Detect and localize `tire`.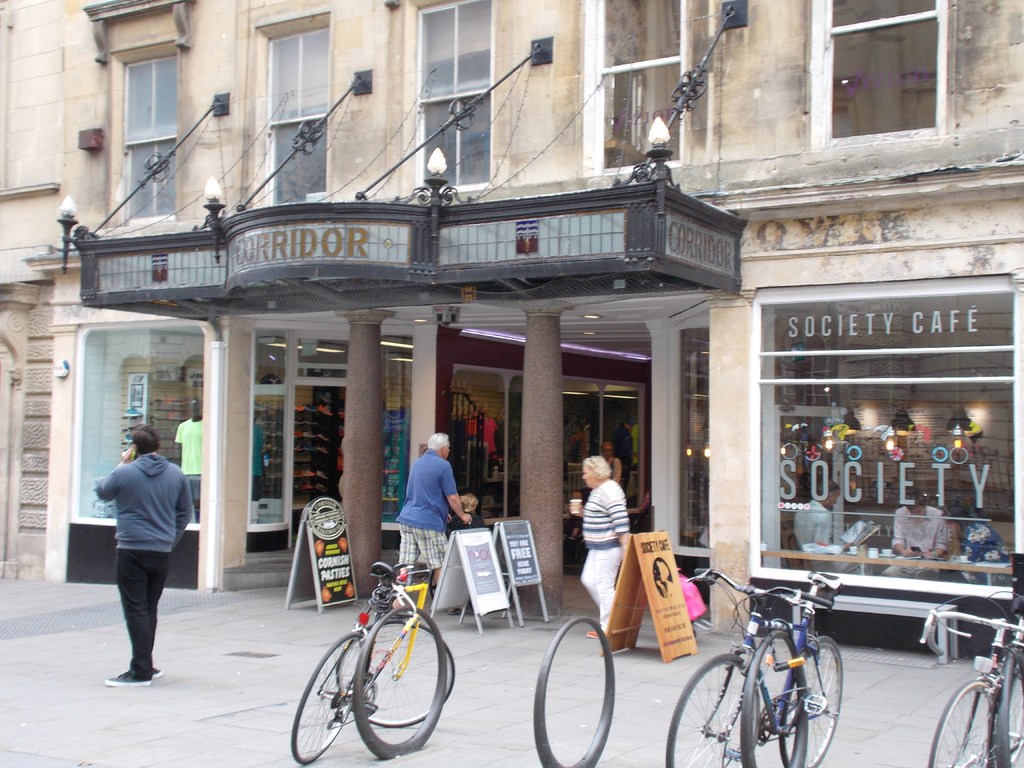
Localized at (731,623,810,767).
